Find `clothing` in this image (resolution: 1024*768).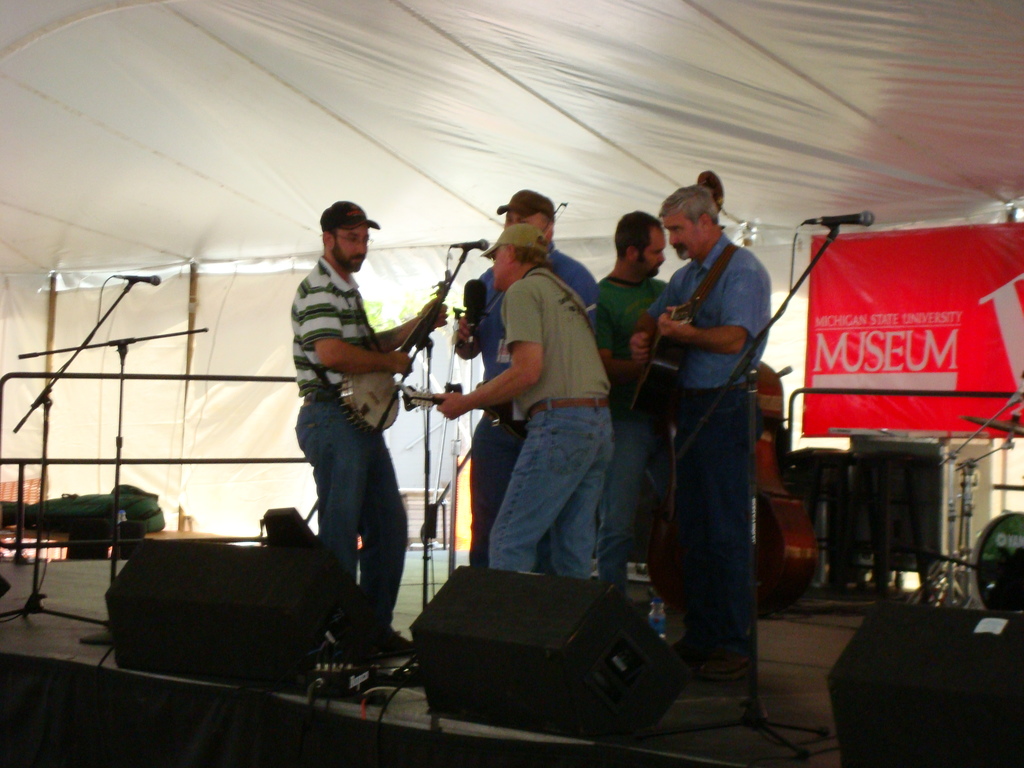
<bbox>463, 239, 599, 561</bbox>.
